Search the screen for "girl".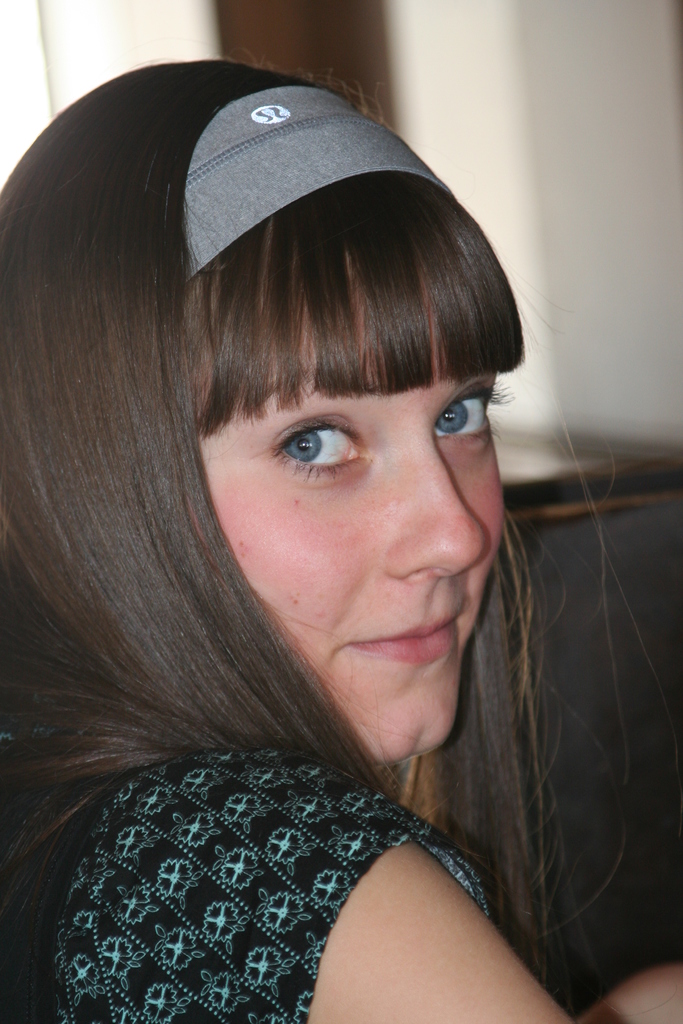
Found at box(13, 91, 654, 992).
